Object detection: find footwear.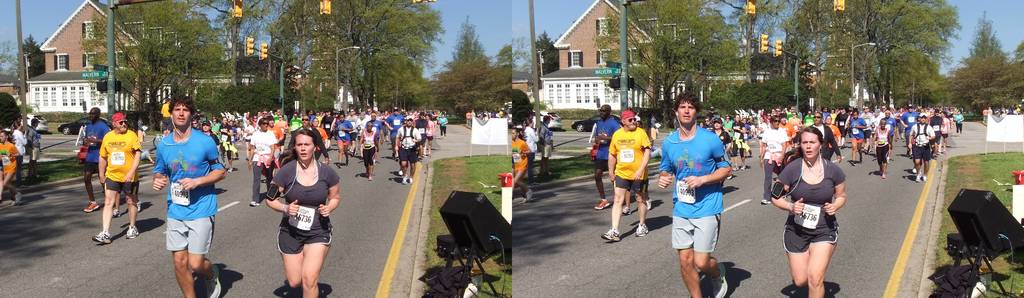
bbox(202, 268, 228, 297).
